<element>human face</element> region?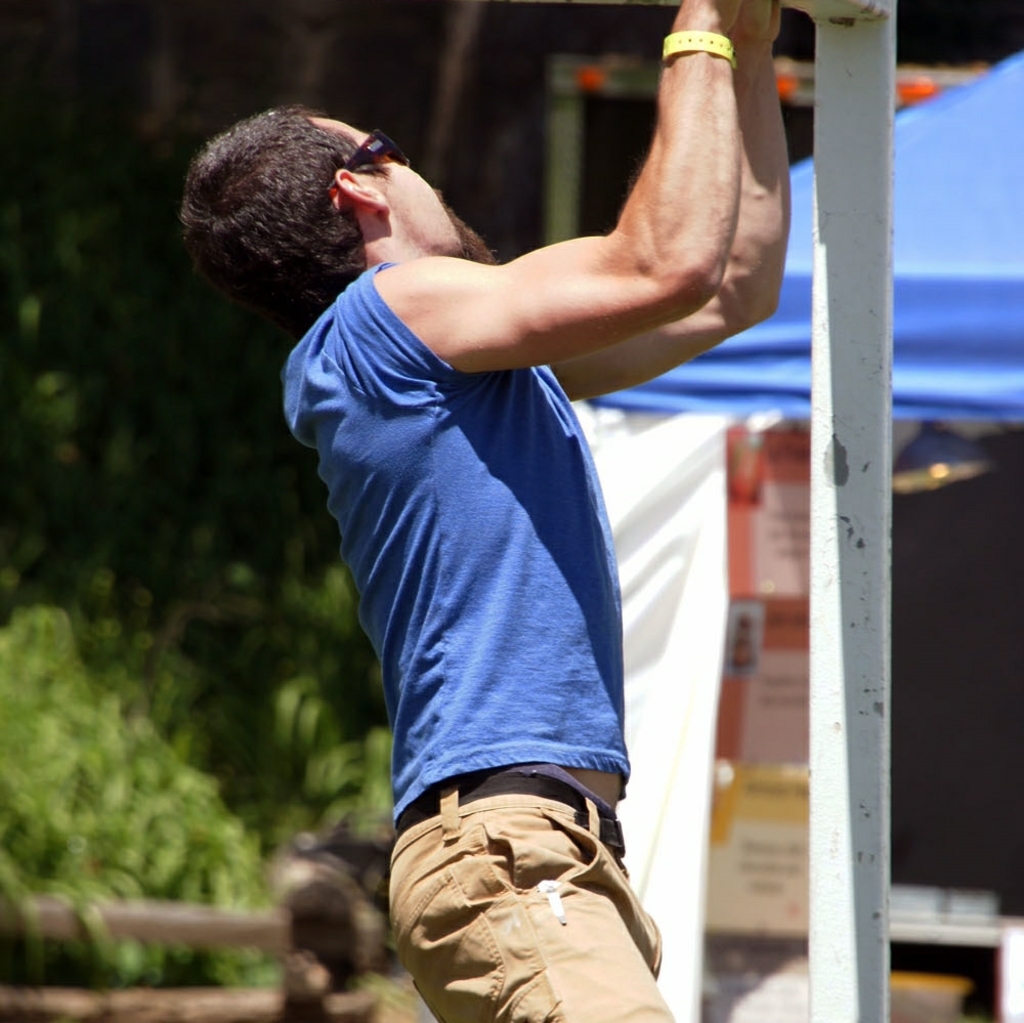
313 123 493 265
